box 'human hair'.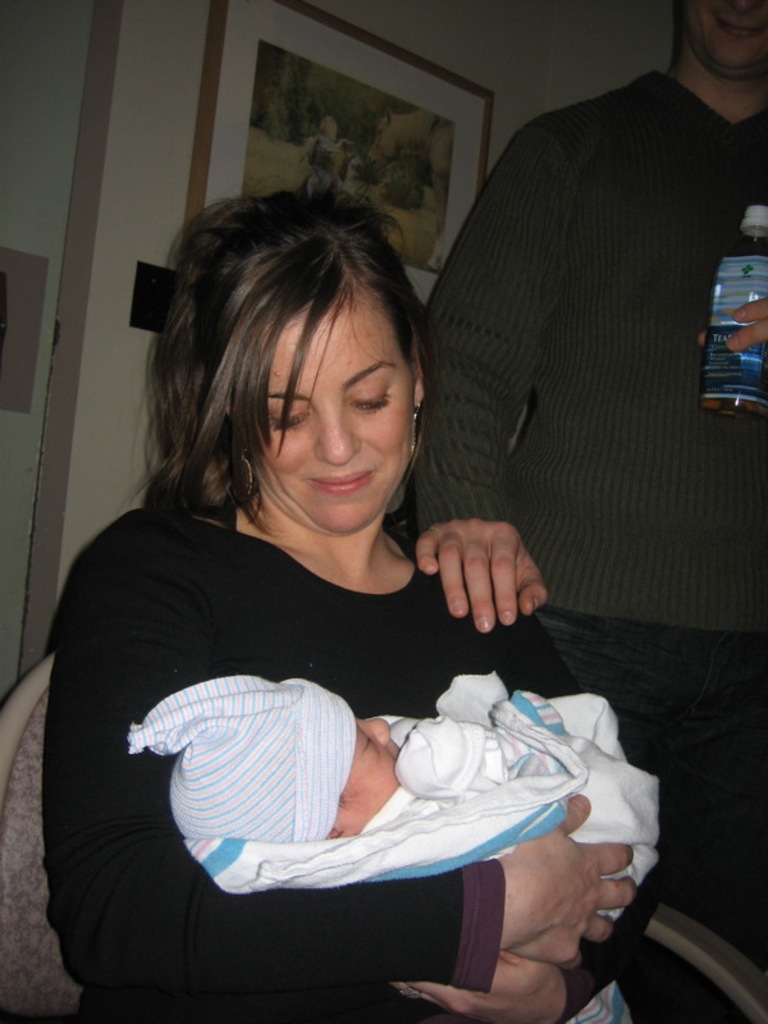
<box>334,787,346,814</box>.
